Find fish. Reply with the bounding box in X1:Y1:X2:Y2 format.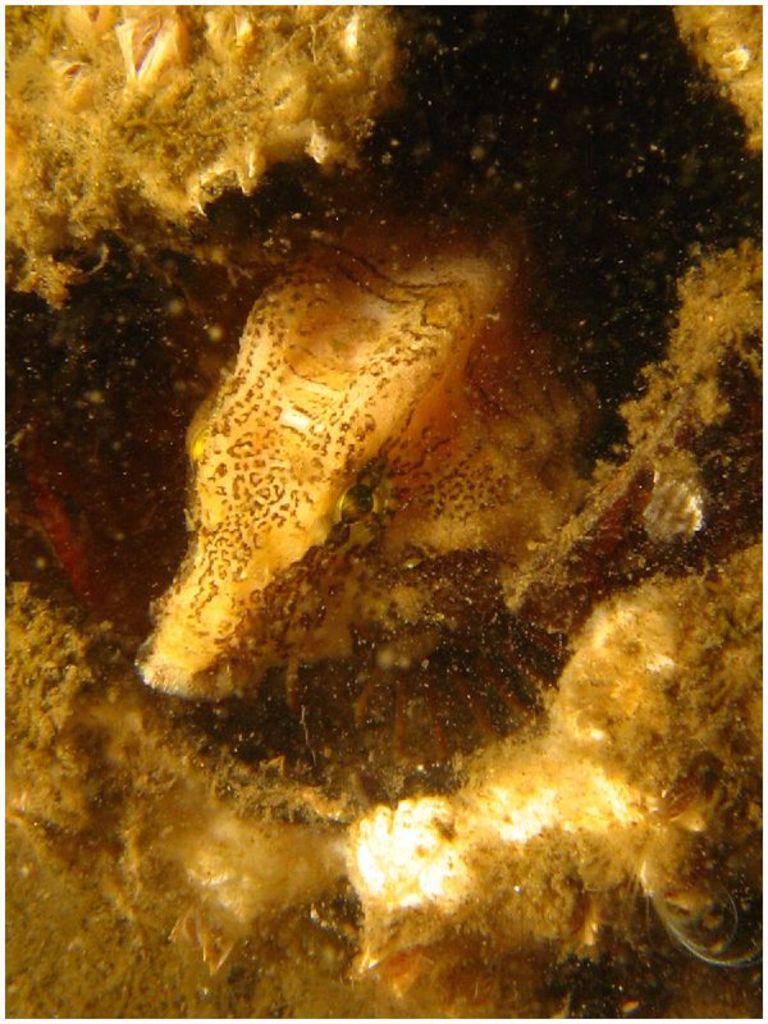
122:175:604:704.
